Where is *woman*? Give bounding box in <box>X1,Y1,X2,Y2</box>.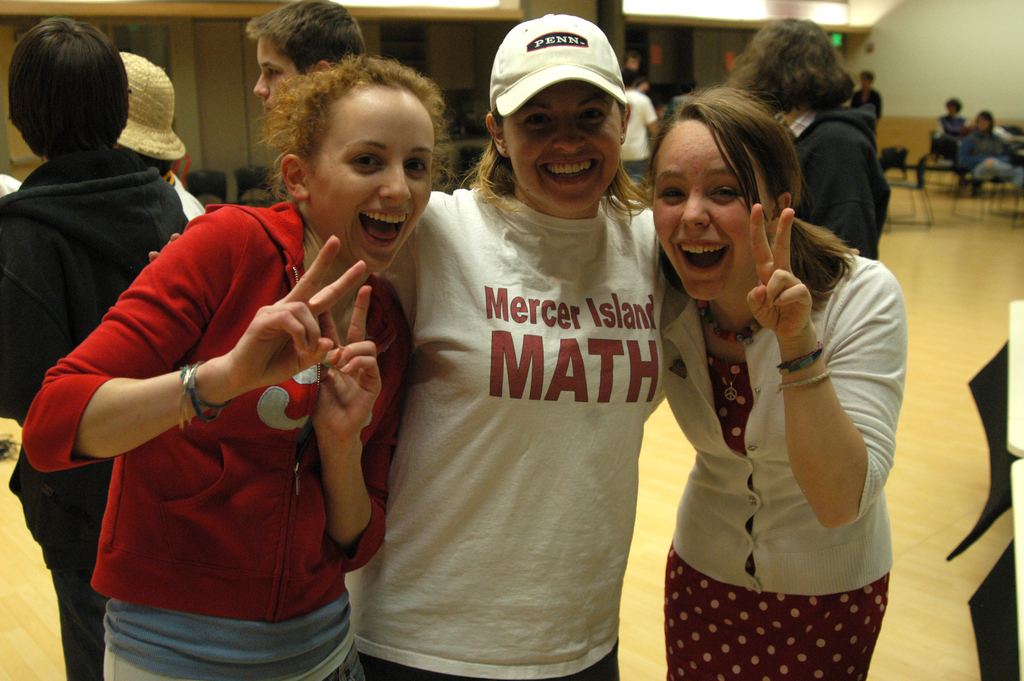
<box>0,16,192,680</box>.
